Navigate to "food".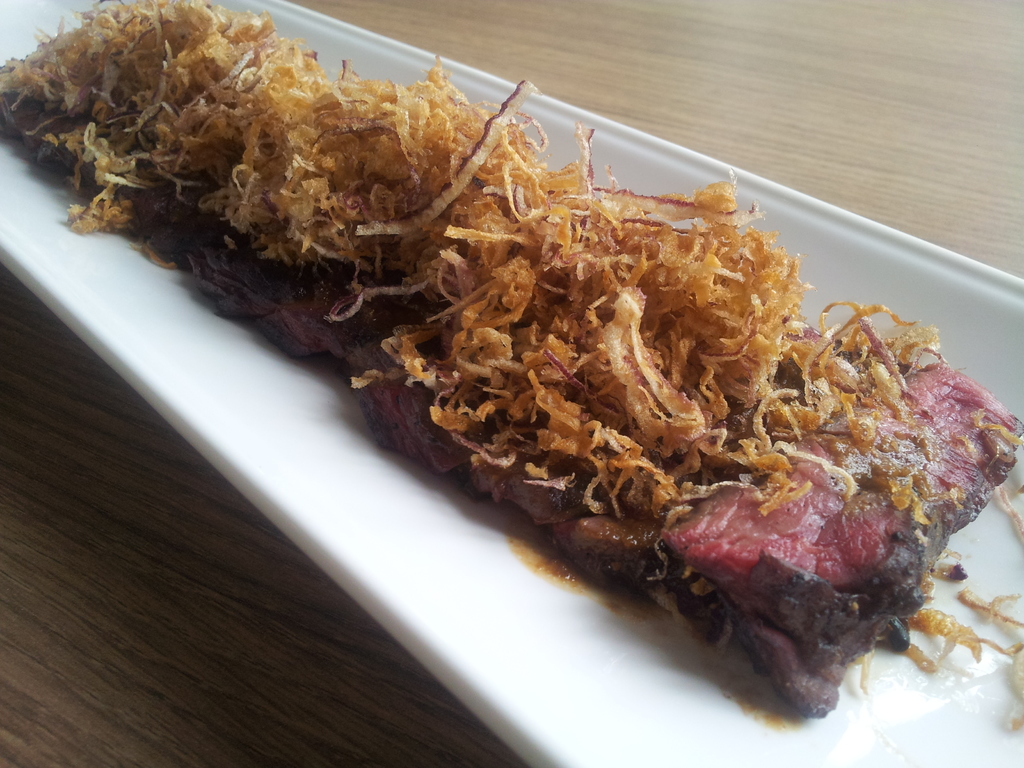
Navigation target: select_region(3, 4, 1020, 710).
